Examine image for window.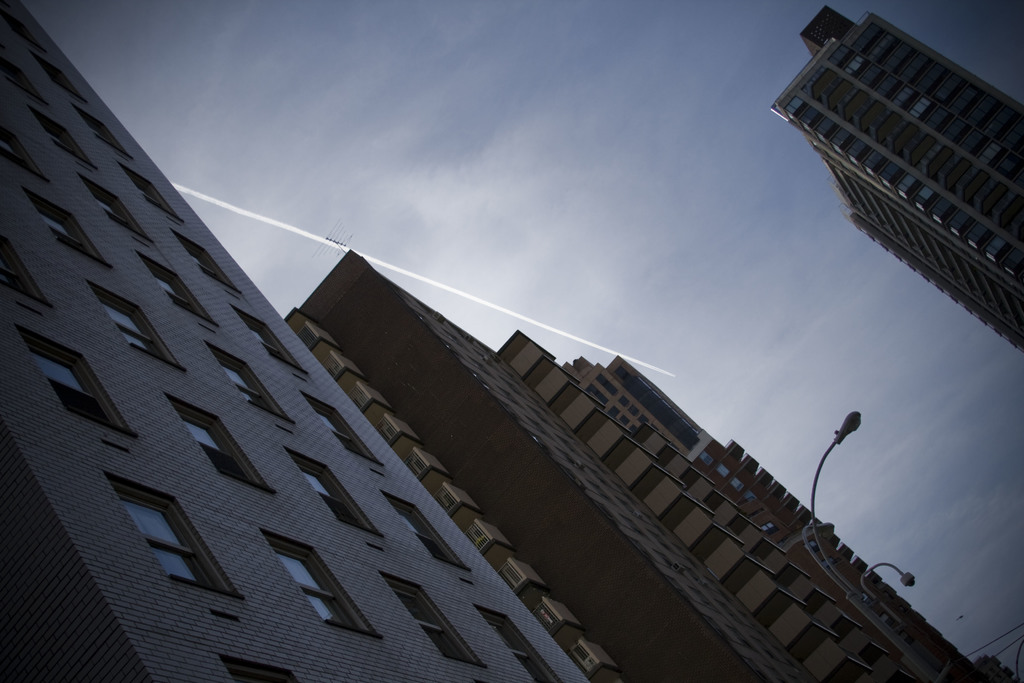
Examination result: box(83, 175, 153, 238).
